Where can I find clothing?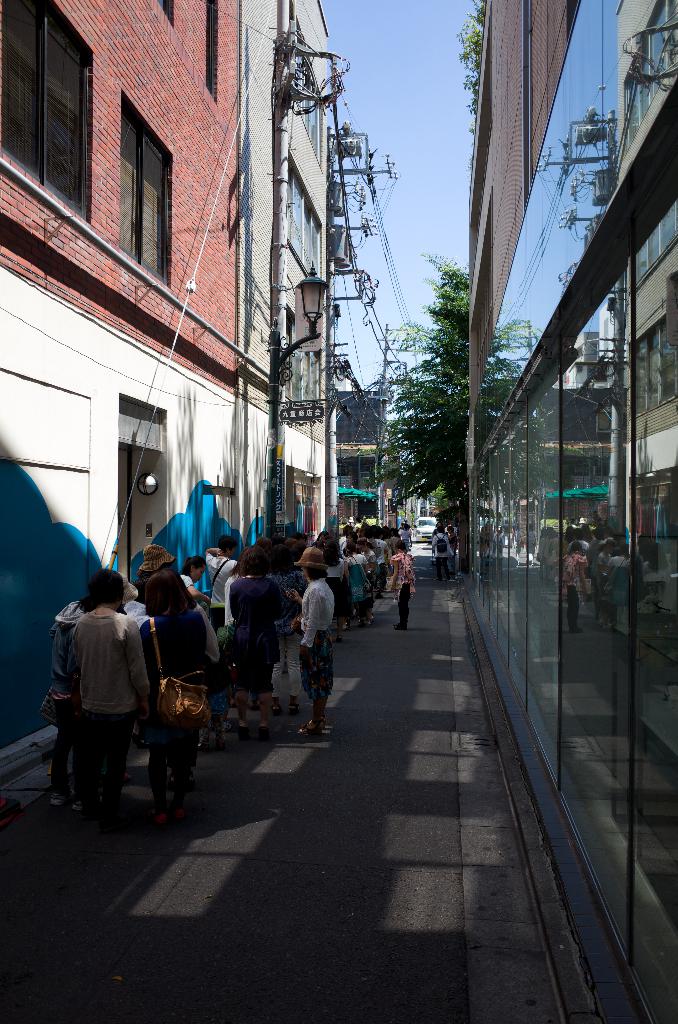
You can find it at crop(395, 554, 414, 626).
